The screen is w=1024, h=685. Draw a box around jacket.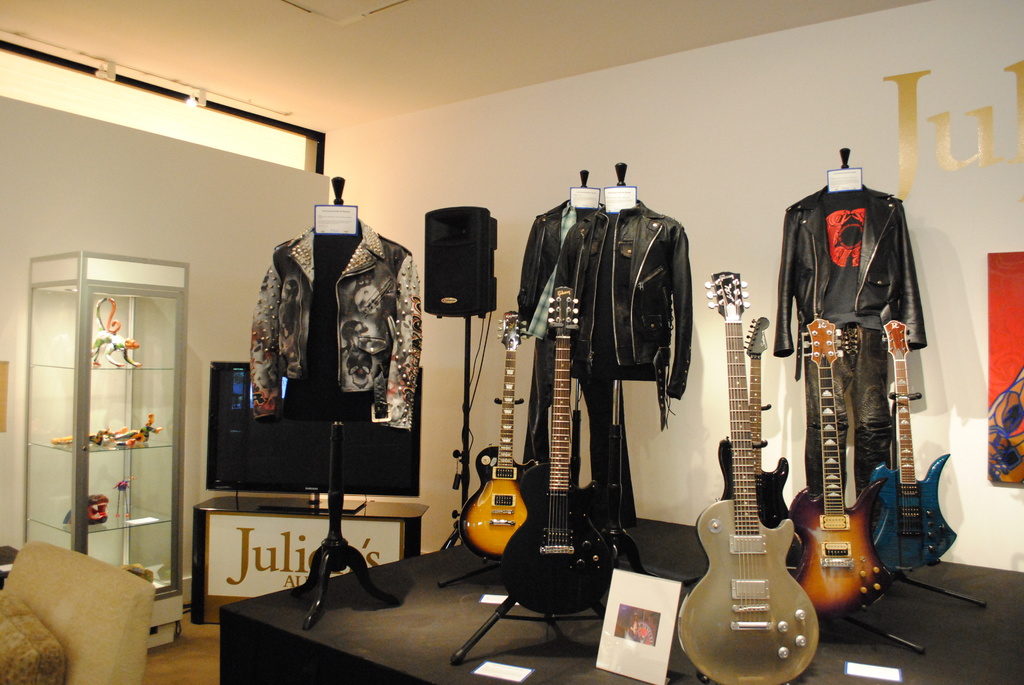
bbox=(255, 230, 422, 432).
